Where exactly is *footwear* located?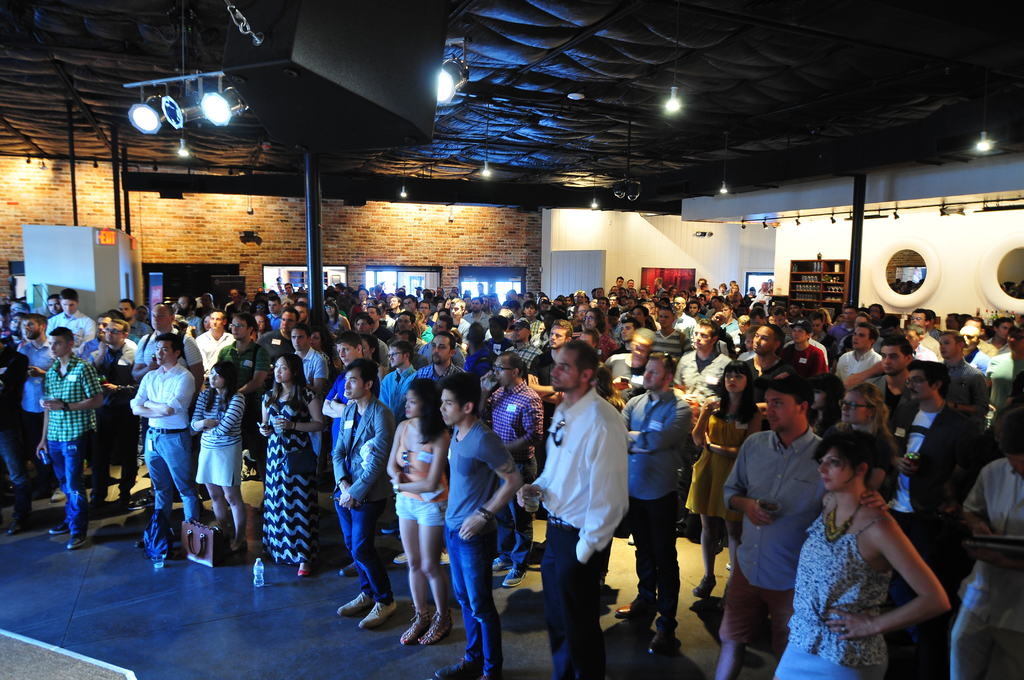
Its bounding box is BBox(49, 489, 63, 504).
